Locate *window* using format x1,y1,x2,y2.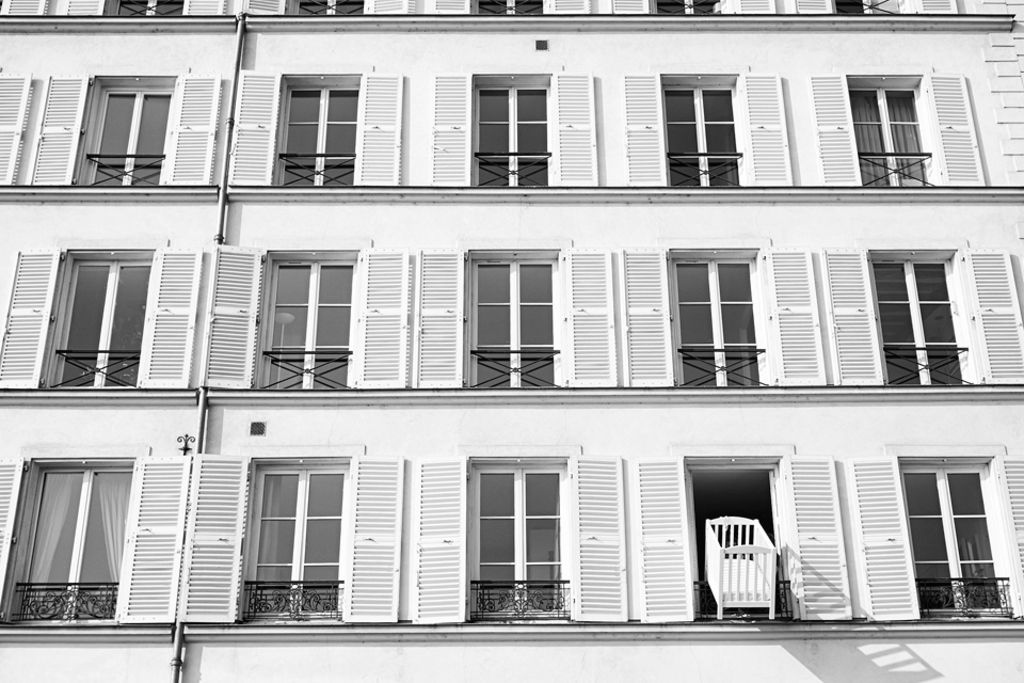
462,454,567,617.
